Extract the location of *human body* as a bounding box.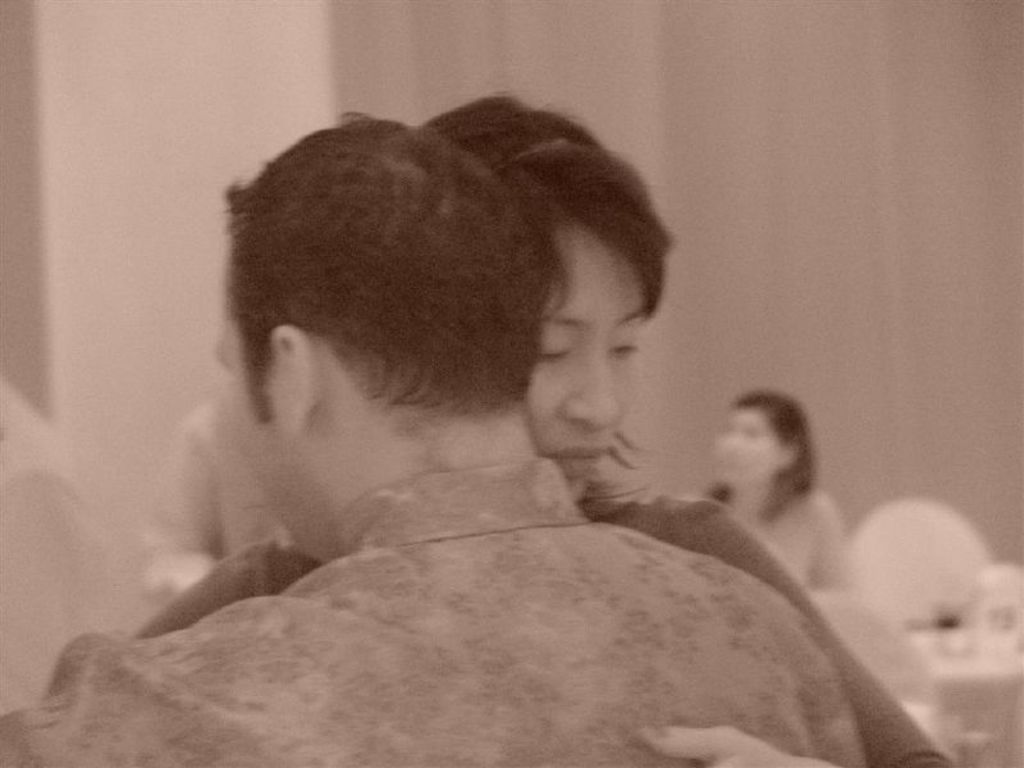
(x1=684, y1=472, x2=858, y2=589).
